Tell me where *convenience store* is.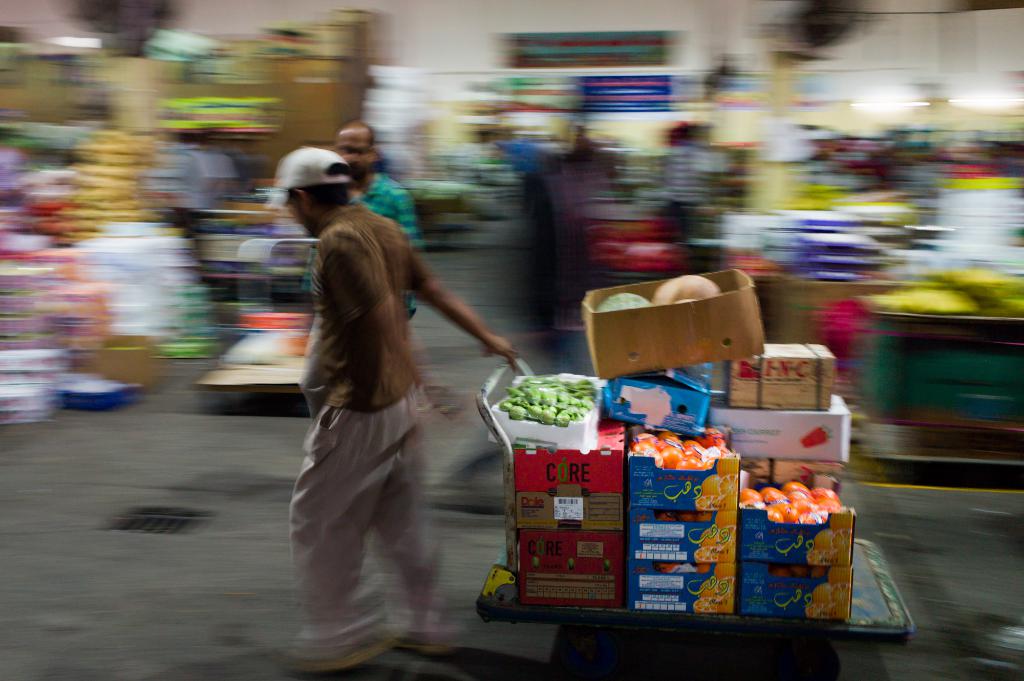
*convenience store* is at box=[221, 130, 1023, 680].
